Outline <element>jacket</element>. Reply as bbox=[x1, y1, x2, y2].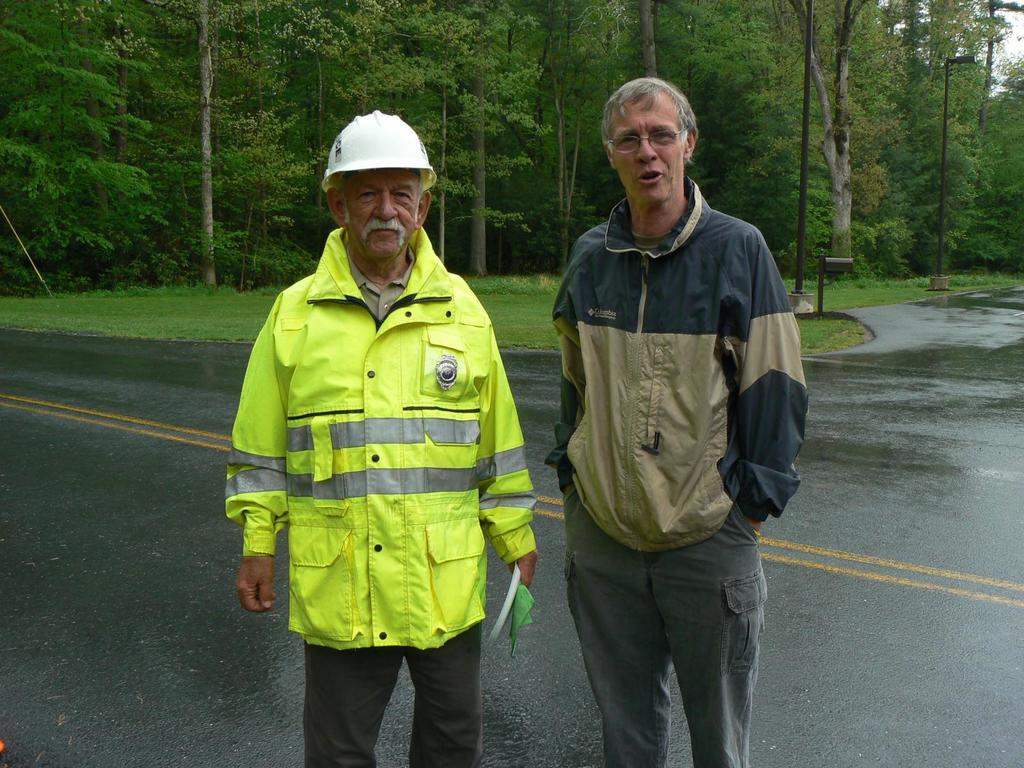
bbox=[224, 227, 540, 648].
